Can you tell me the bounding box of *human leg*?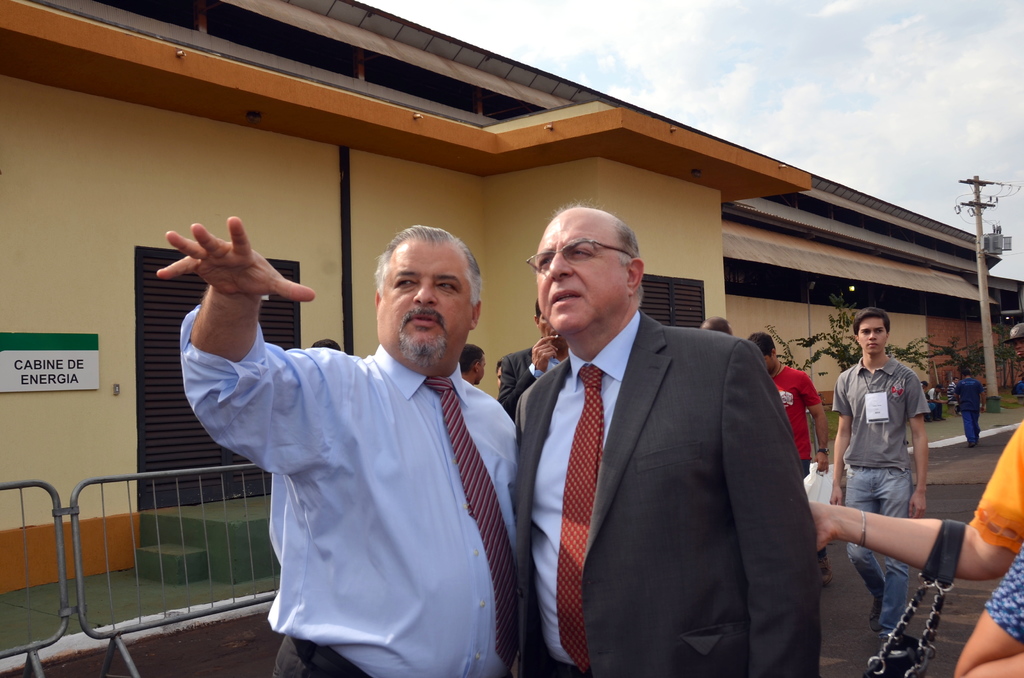
x1=873 y1=466 x2=914 y2=645.
